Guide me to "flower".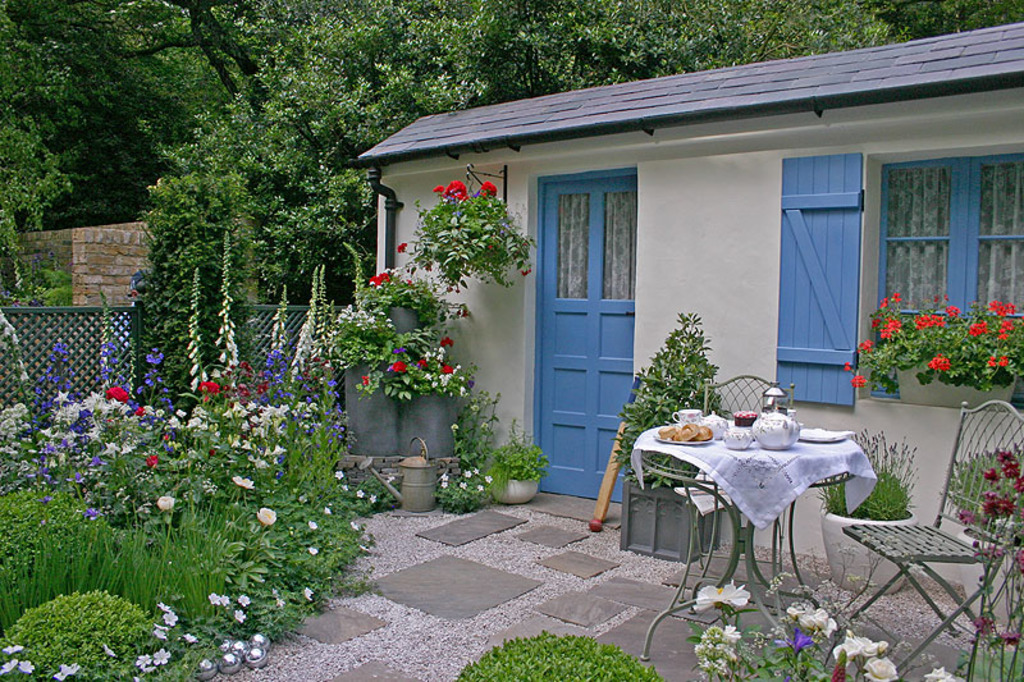
Guidance: {"left": 462, "top": 470, "right": 468, "bottom": 481}.
